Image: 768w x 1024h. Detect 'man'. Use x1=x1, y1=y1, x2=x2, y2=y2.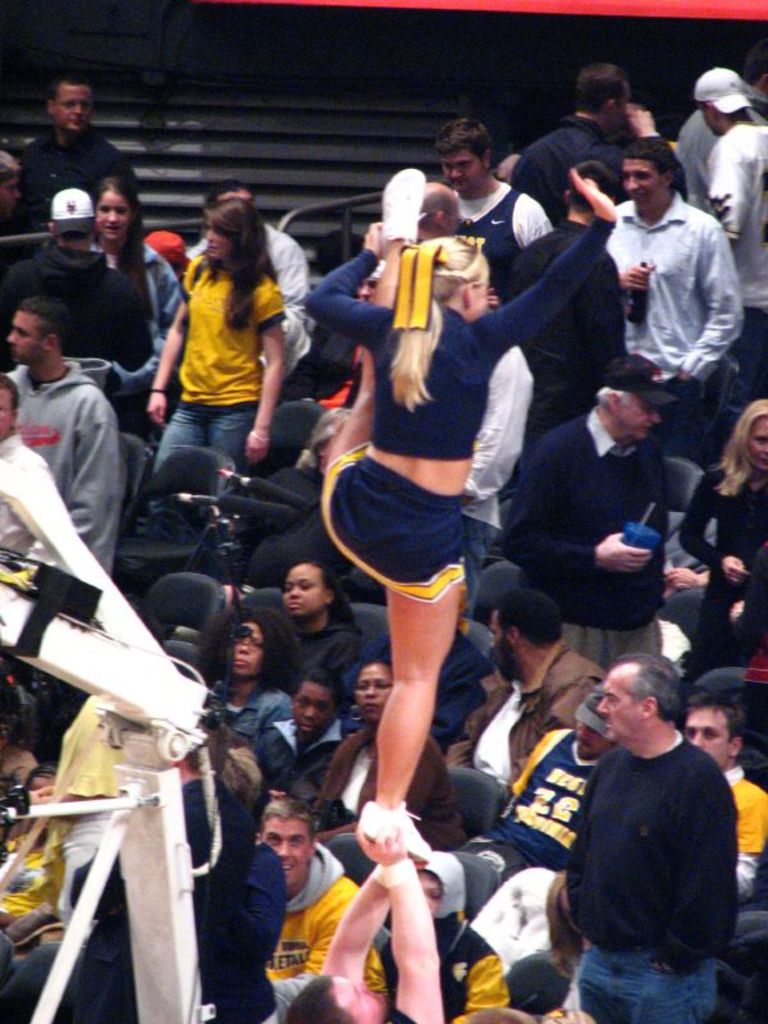
x1=6, y1=298, x2=120, y2=571.
